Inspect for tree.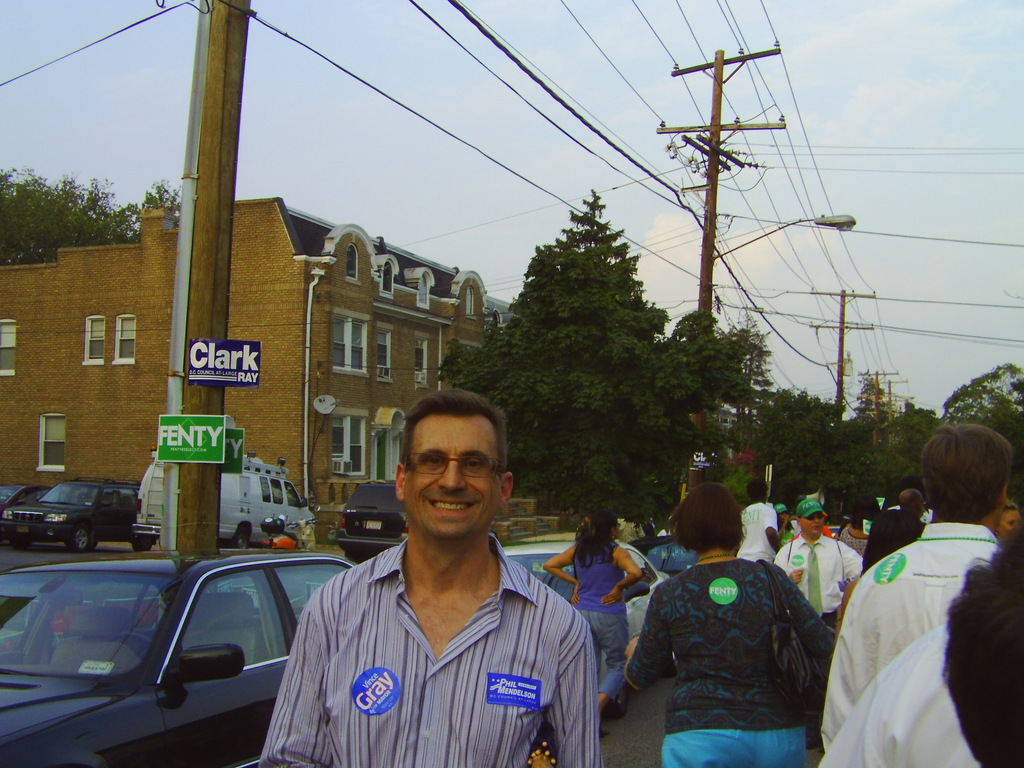
Inspection: l=934, t=362, r=1023, b=424.
